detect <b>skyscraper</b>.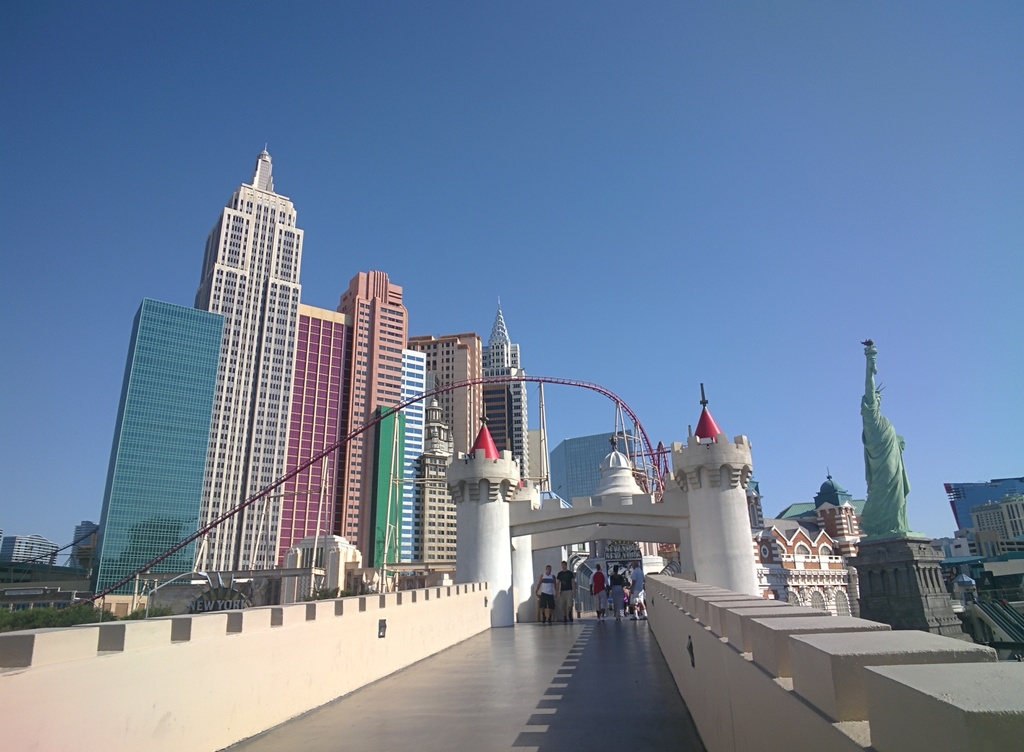
Detected at BBox(486, 300, 525, 469).
